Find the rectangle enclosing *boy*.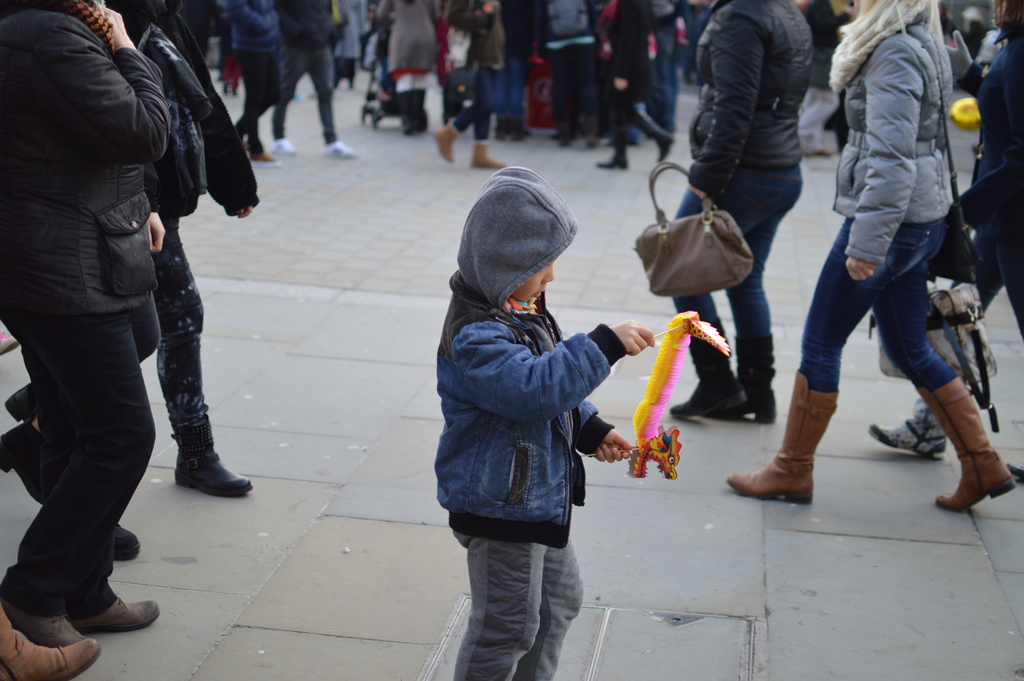
{"left": 426, "top": 163, "right": 655, "bottom": 680}.
